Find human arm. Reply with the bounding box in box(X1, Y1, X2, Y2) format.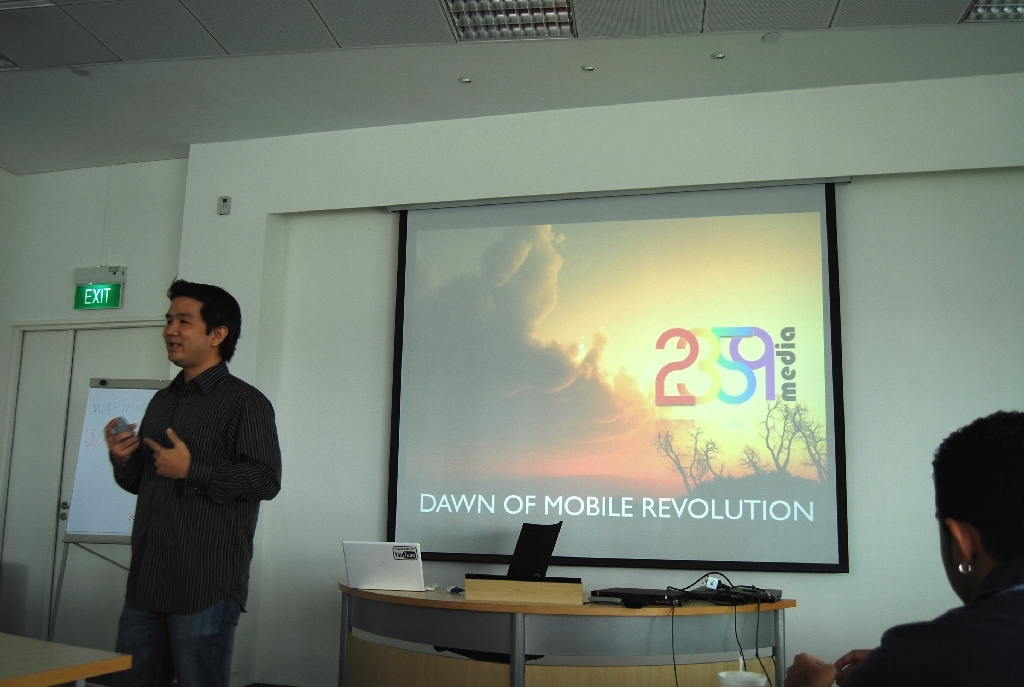
box(830, 628, 924, 685).
